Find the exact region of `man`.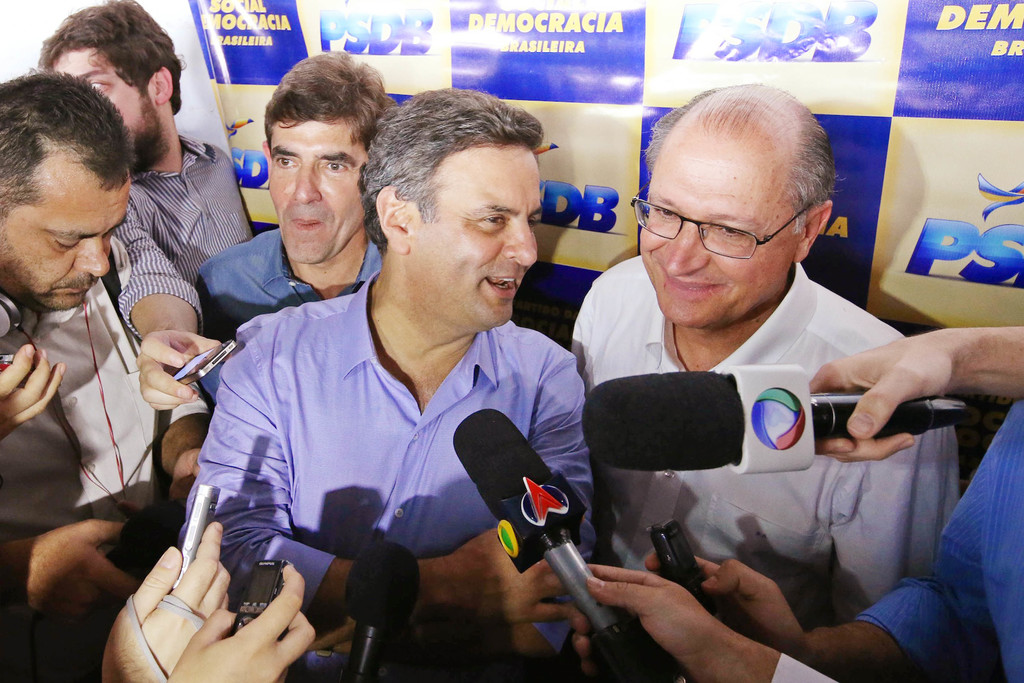
Exact region: x1=0 y1=71 x2=214 y2=682.
